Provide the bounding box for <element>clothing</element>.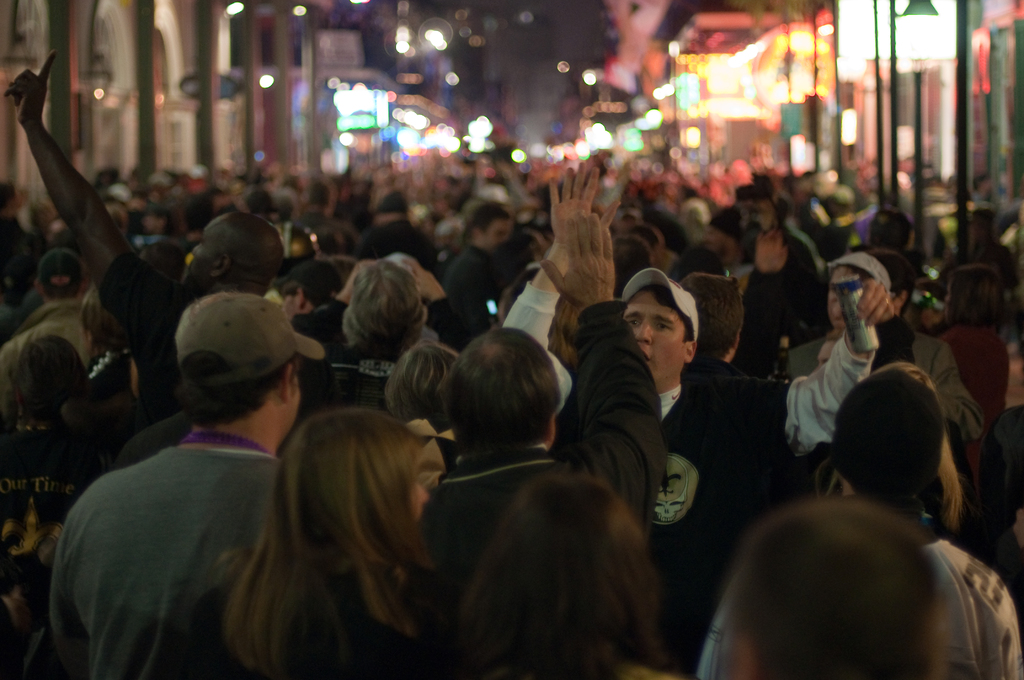
0:421:93:679.
